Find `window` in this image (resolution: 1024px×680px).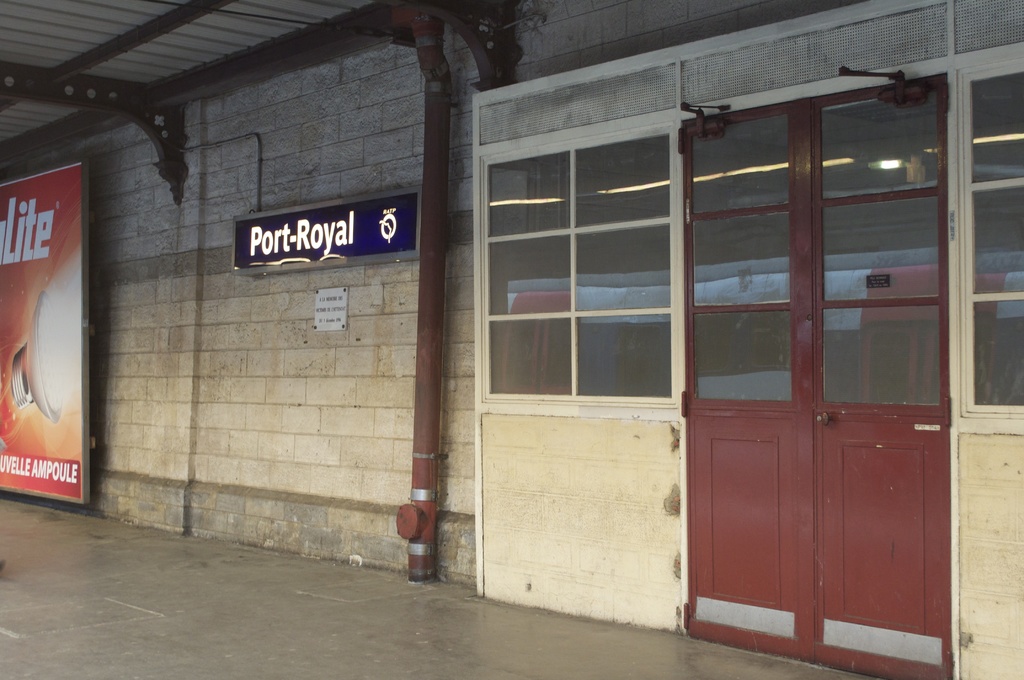
x1=959 y1=56 x2=1023 y2=419.
